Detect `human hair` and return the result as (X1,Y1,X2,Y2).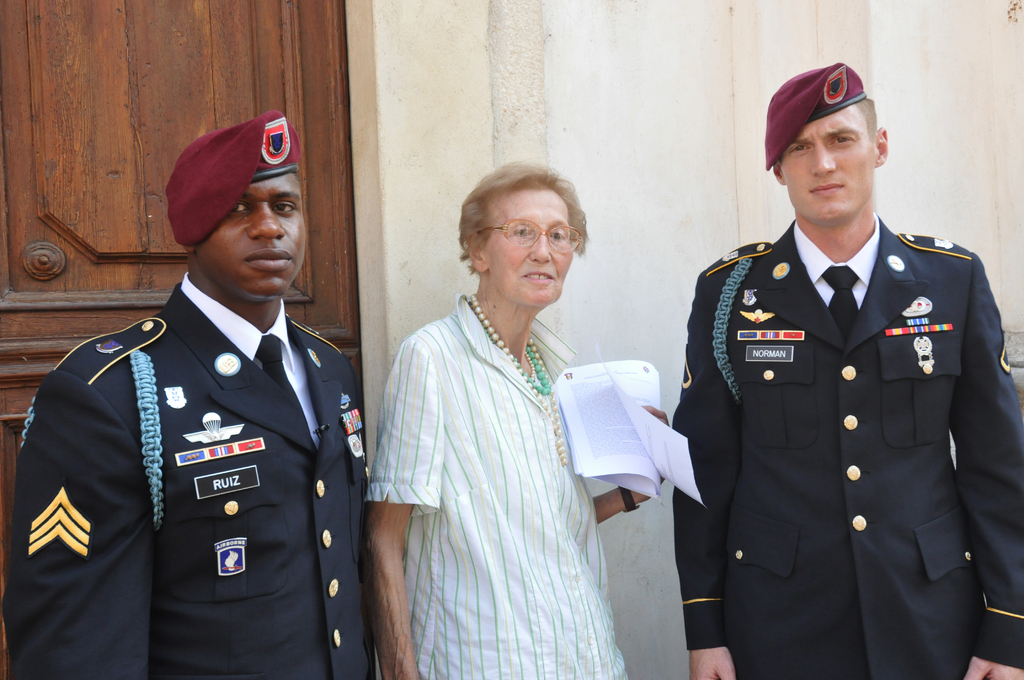
(460,162,600,297).
